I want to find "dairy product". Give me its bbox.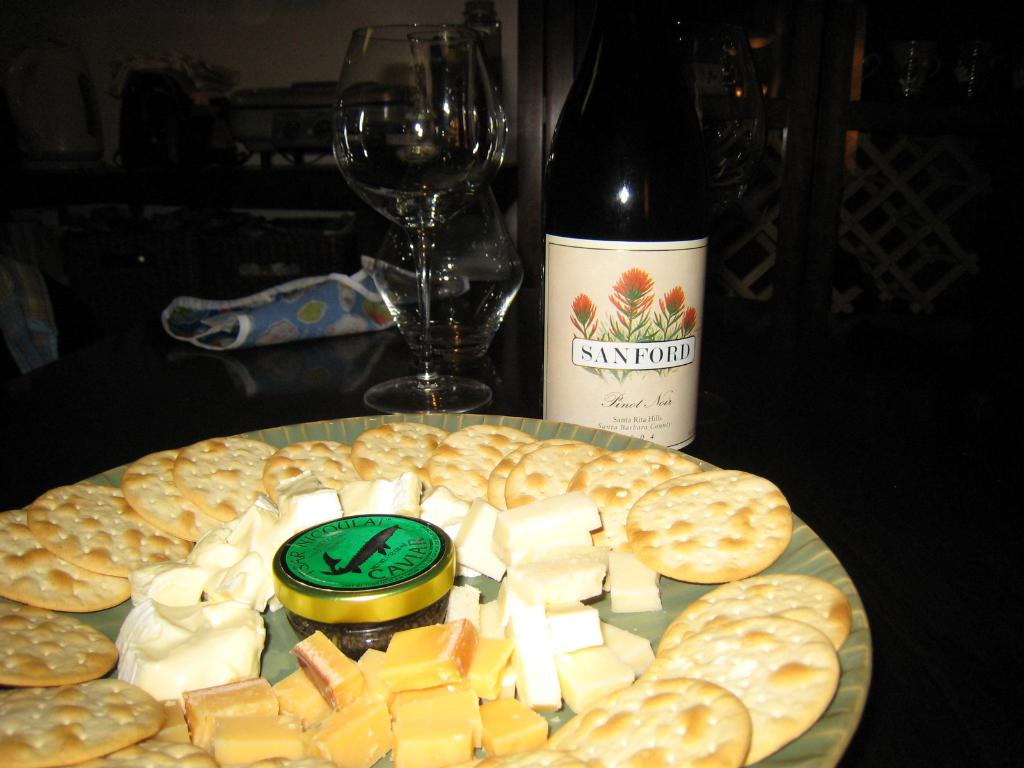
region(498, 552, 598, 610).
